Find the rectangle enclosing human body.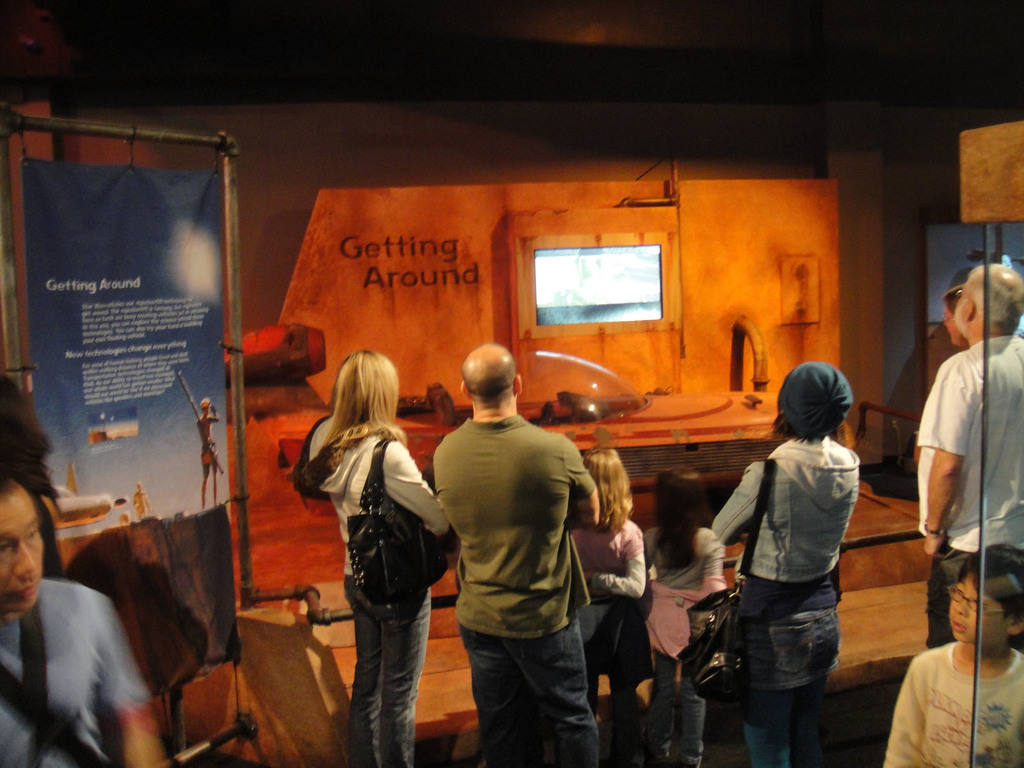
detection(0, 381, 159, 767).
